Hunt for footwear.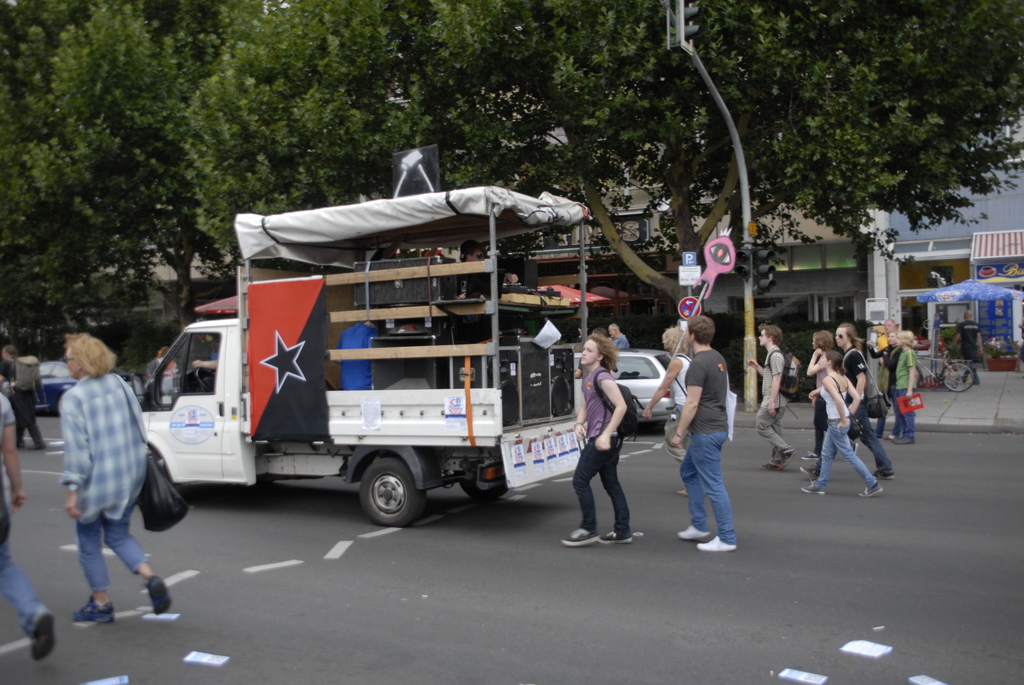
Hunted down at bbox=[776, 448, 790, 467].
